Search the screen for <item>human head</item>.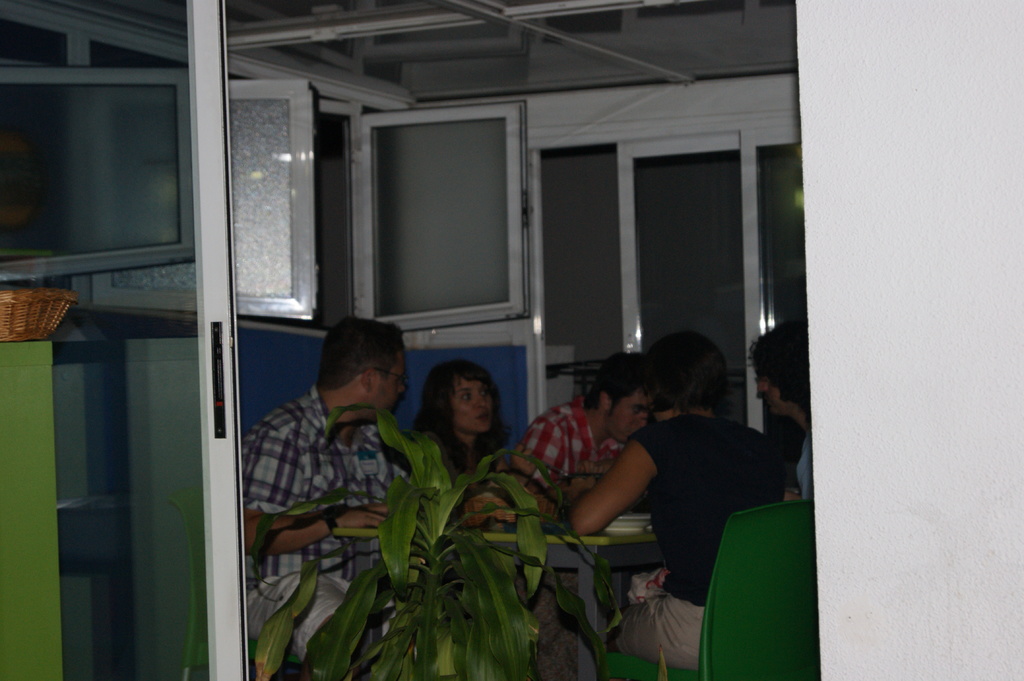
Found at box=[408, 370, 508, 447].
